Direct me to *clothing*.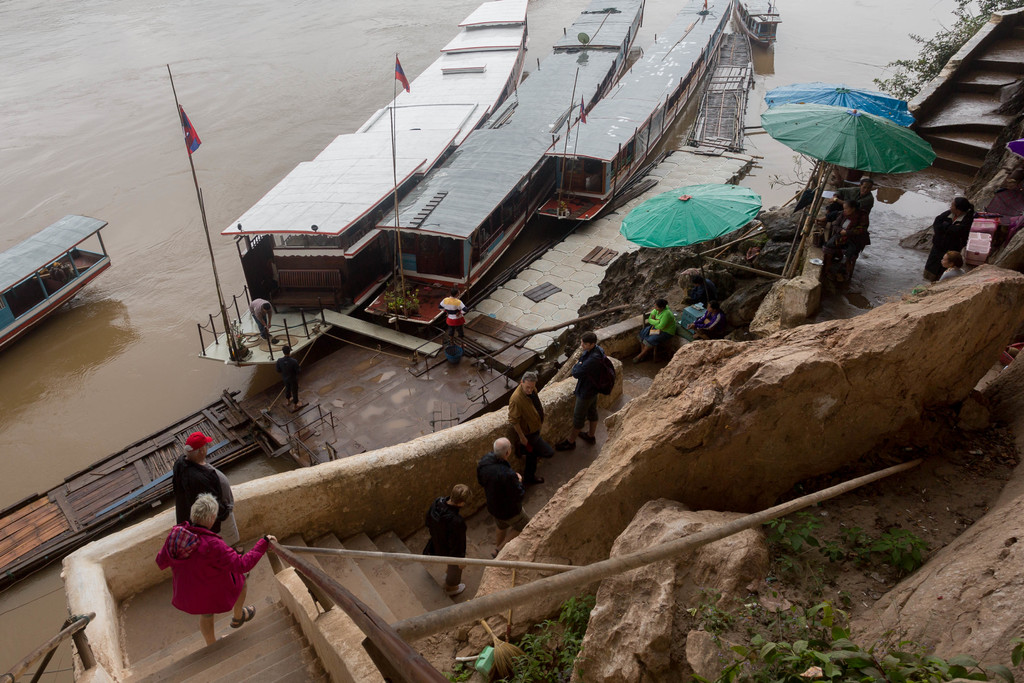
Direction: 623/301/691/363.
